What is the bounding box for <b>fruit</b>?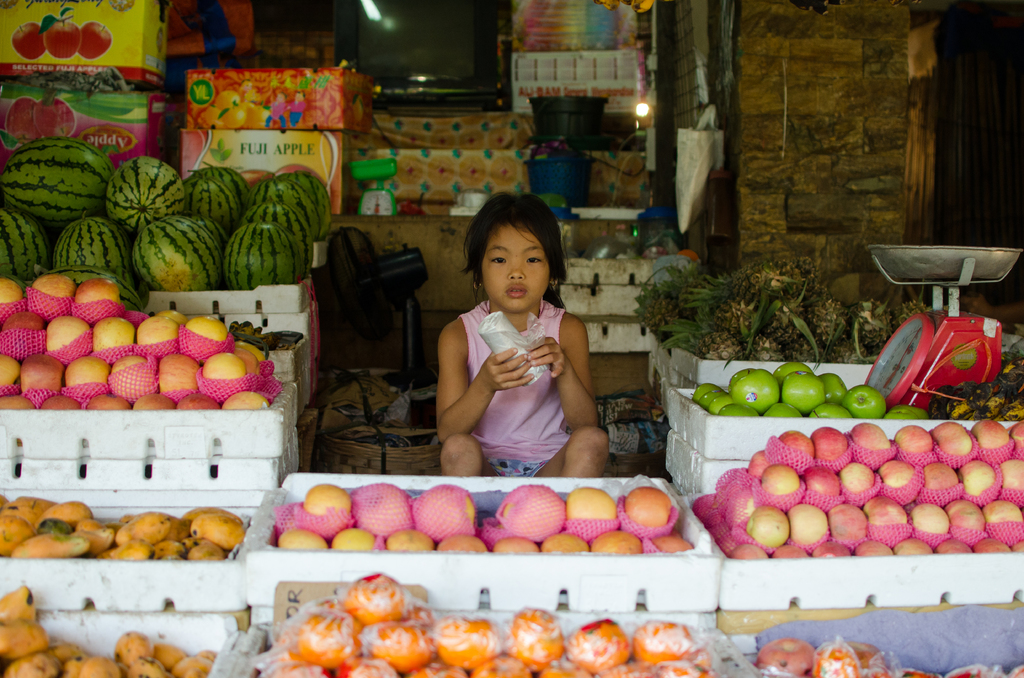
[left=1014, top=420, right=1023, bottom=455].
